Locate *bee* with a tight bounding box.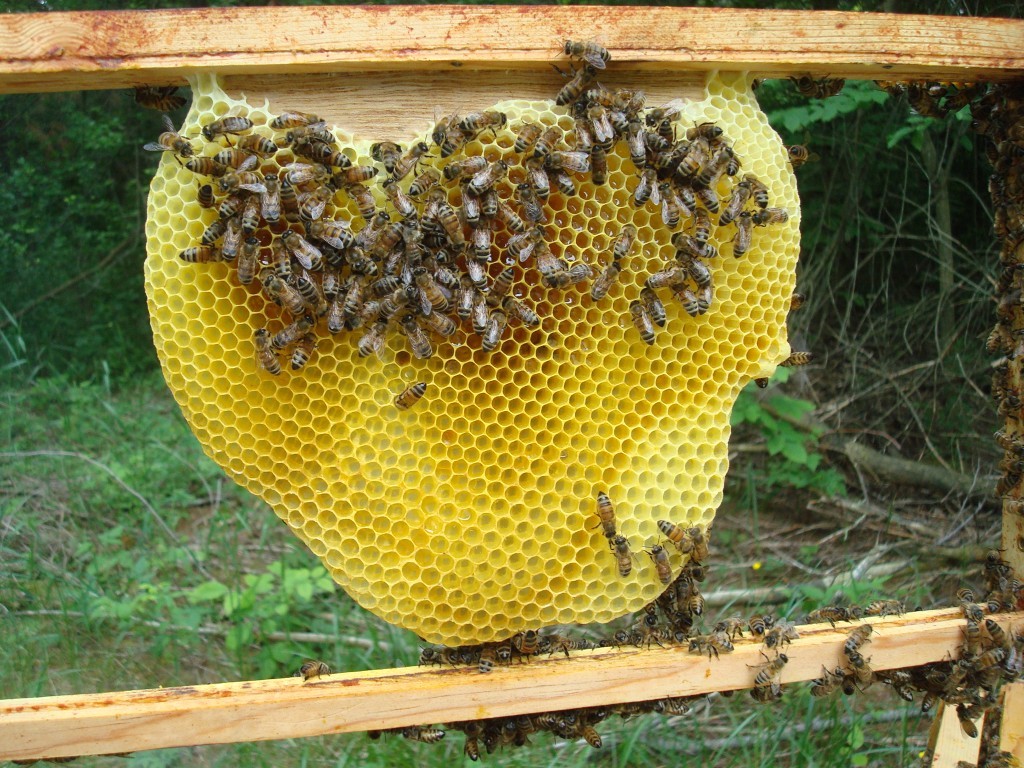
select_region(786, 137, 820, 175).
